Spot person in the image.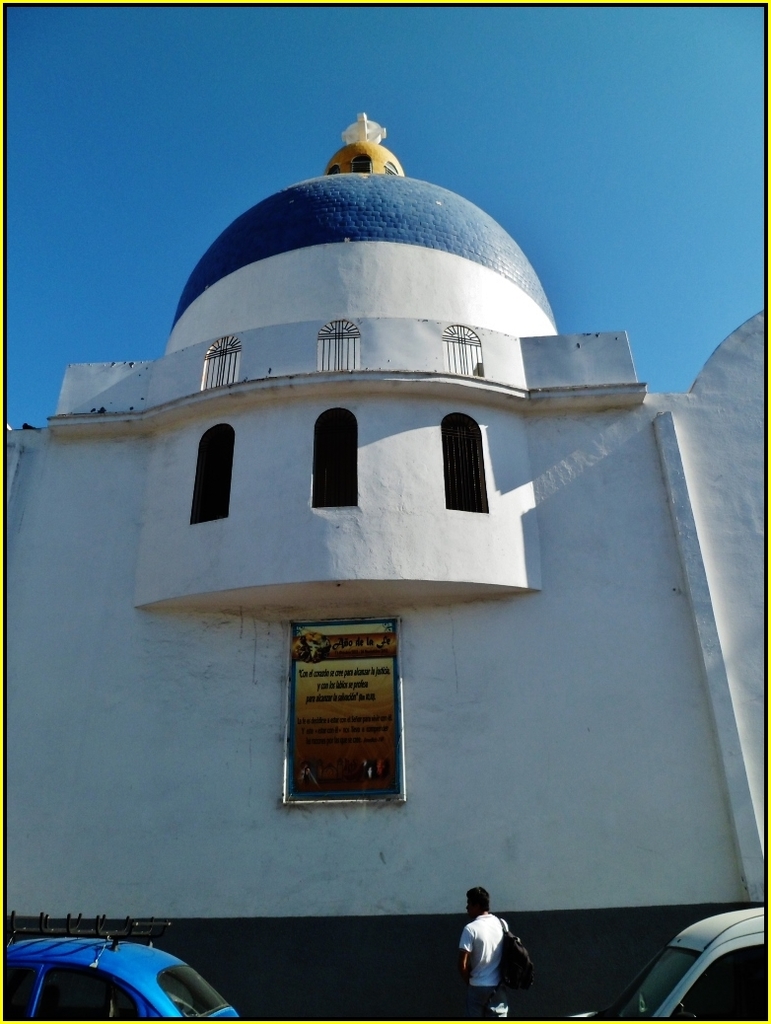
person found at bbox=(460, 881, 527, 1004).
